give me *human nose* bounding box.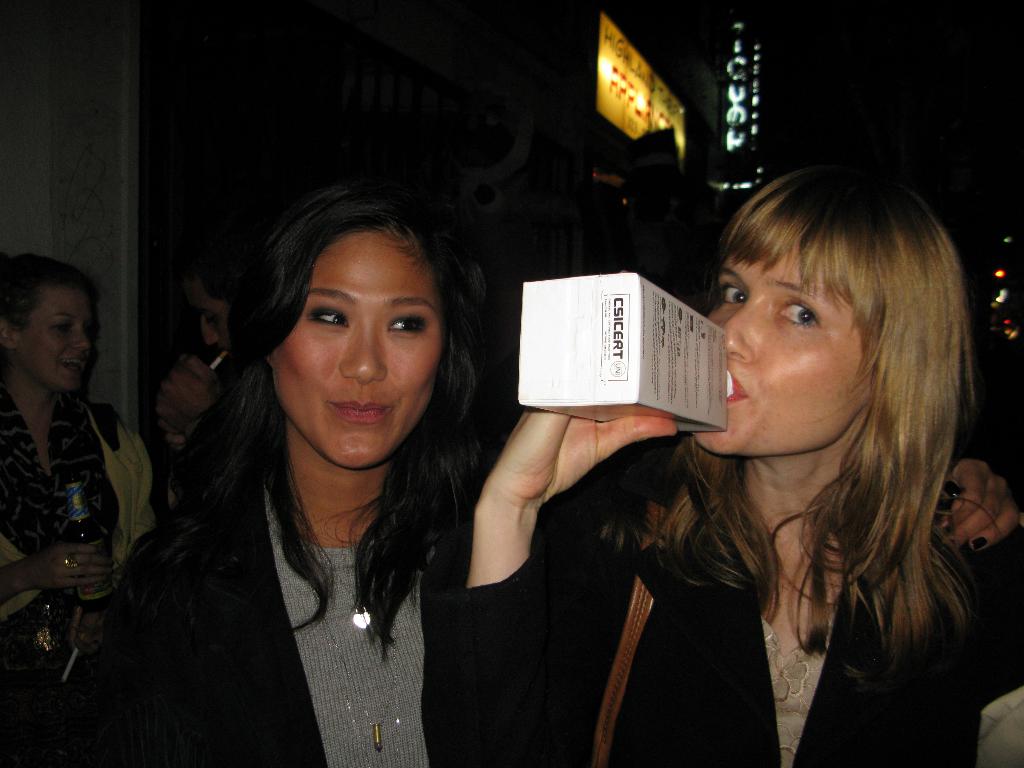
[202, 322, 222, 347].
